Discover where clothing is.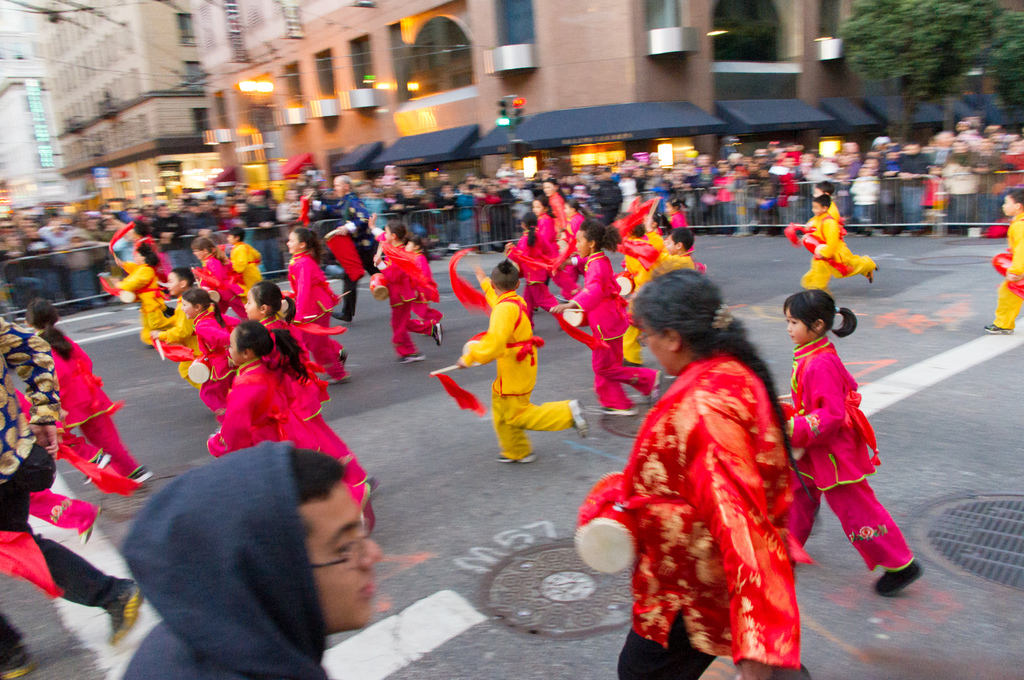
Discovered at [997,219,1023,328].
